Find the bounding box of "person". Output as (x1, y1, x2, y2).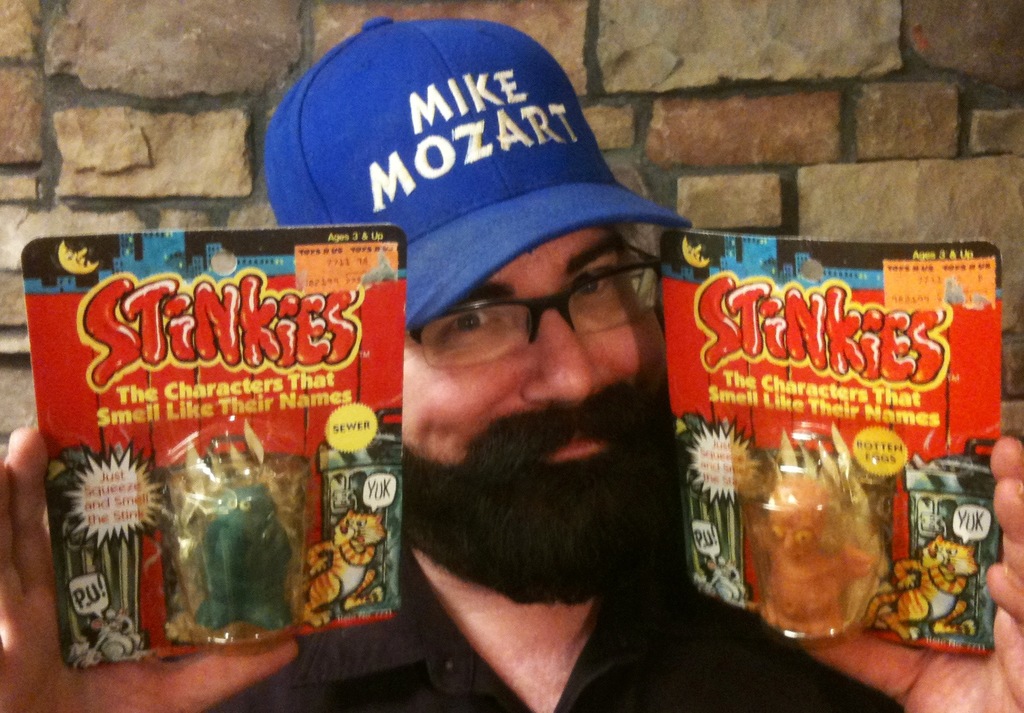
(0, 14, 1023, 712).
